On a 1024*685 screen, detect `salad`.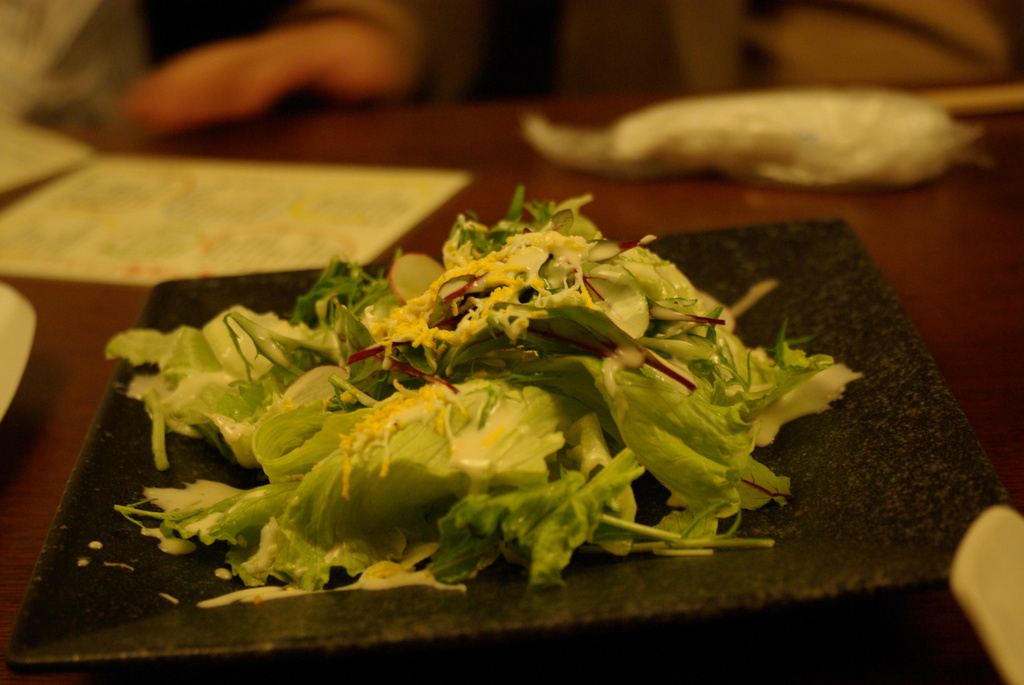
bbox=(98, 175, 876, 607).
